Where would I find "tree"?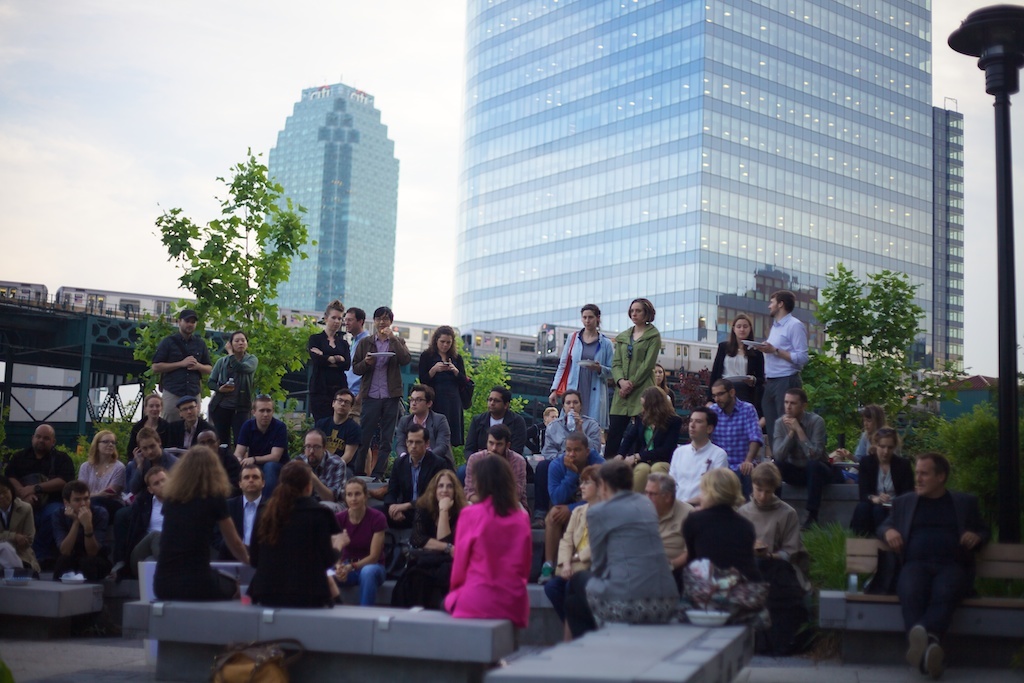
At (823, 248, 946, 449).
